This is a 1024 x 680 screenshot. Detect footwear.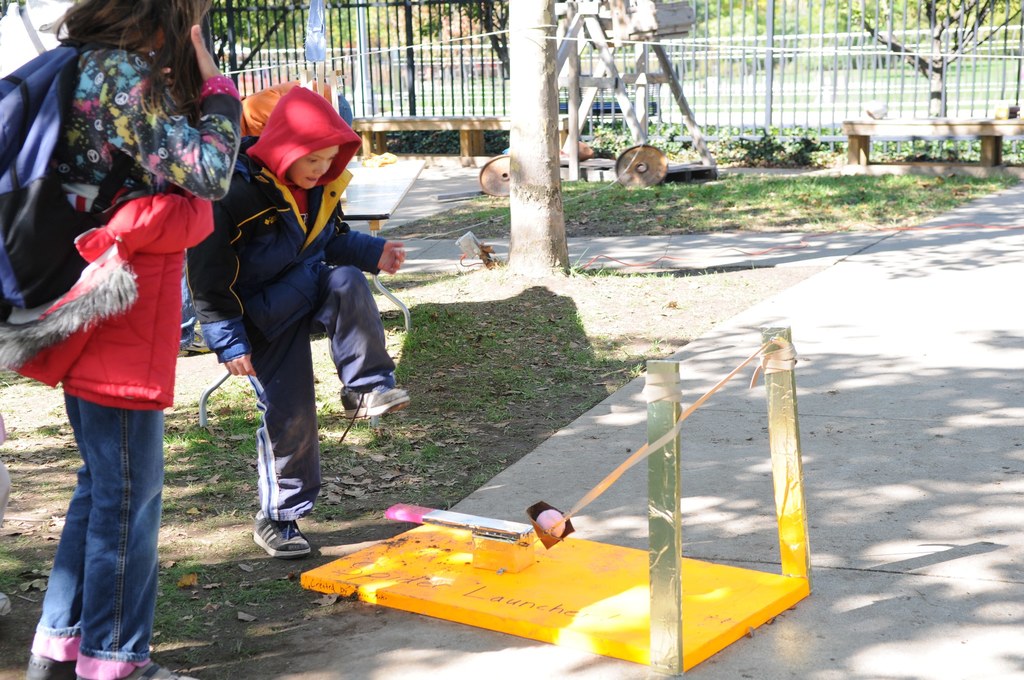
{"left": 27, "top": 655, "right": 75, "bottom": 679}.
